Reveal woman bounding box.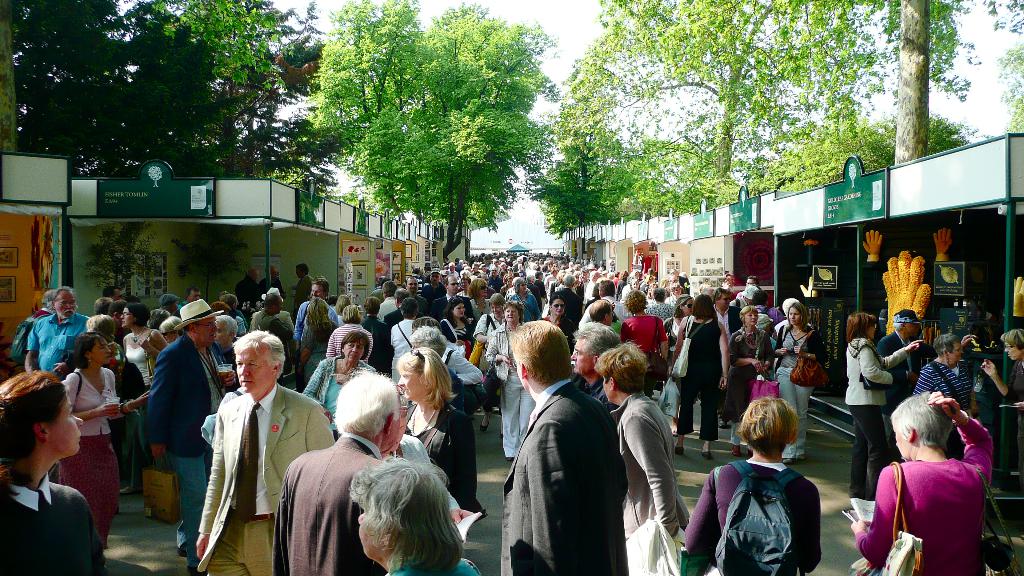
Revealed: <region>397, 348, 475, 508</region>.
